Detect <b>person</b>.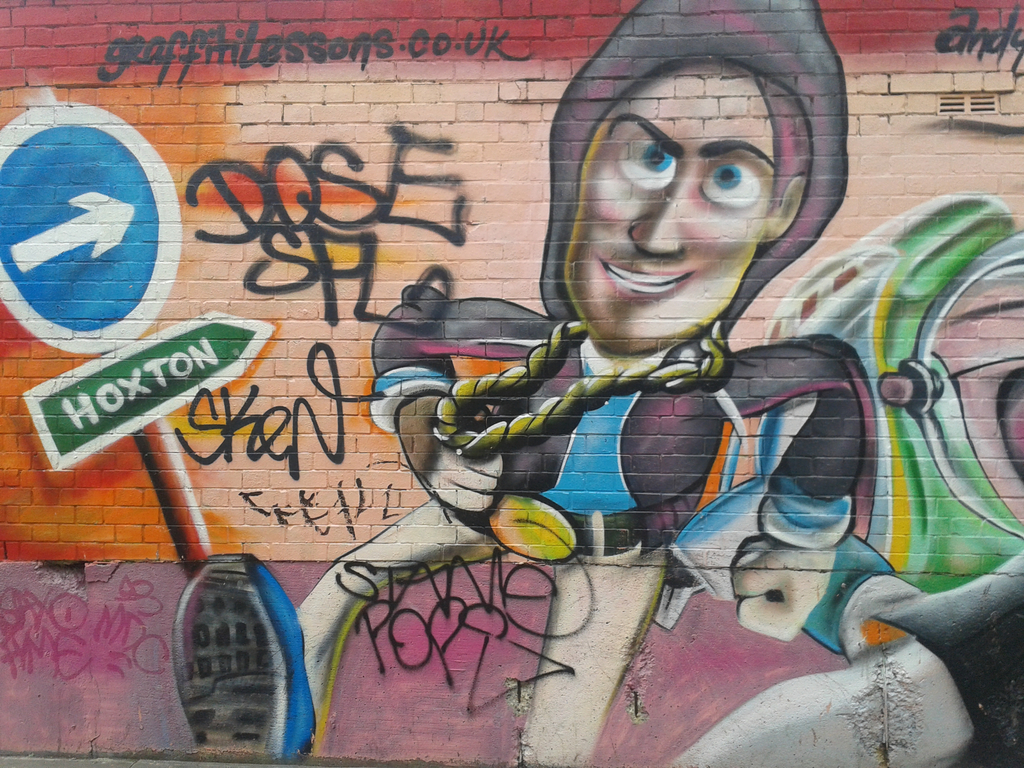
Detected at {"left": 355, "top": 159, "right": 925, "bottom": 618}.
